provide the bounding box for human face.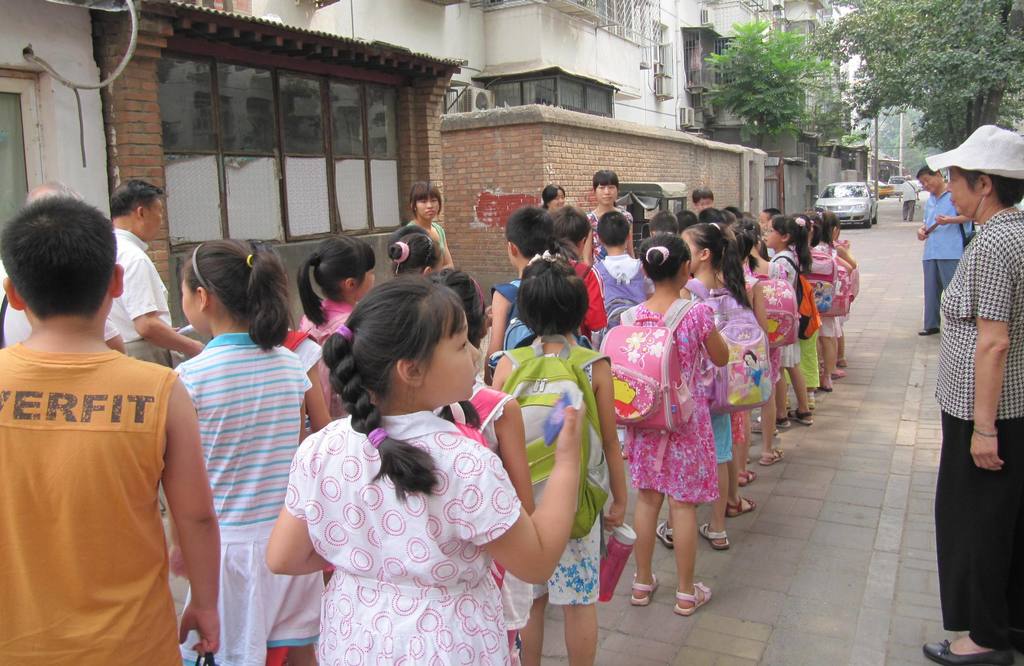
box=[175, 264, 201, 333].
